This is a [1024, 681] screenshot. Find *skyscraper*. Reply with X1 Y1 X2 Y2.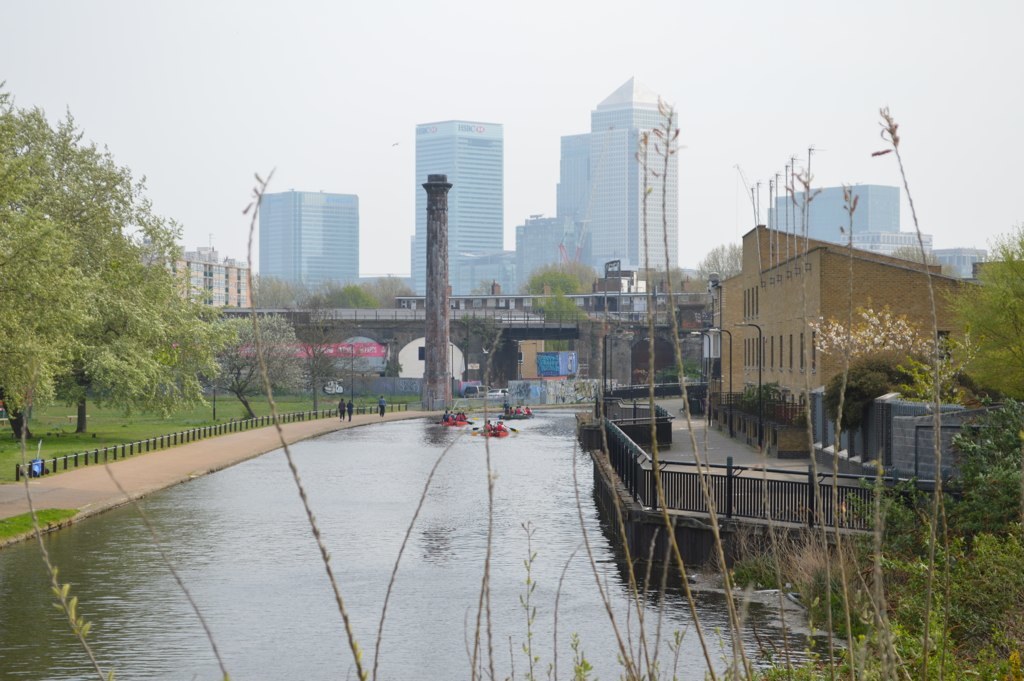
401 119 523 305.
